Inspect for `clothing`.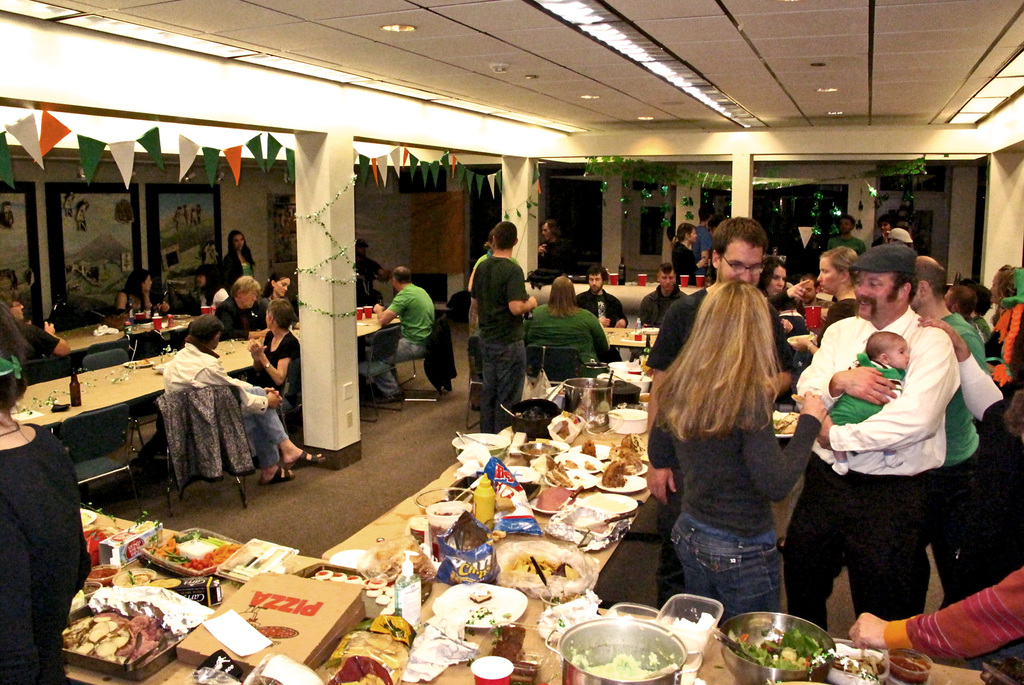
Inspection: detection(0, 426, 100, 684).
